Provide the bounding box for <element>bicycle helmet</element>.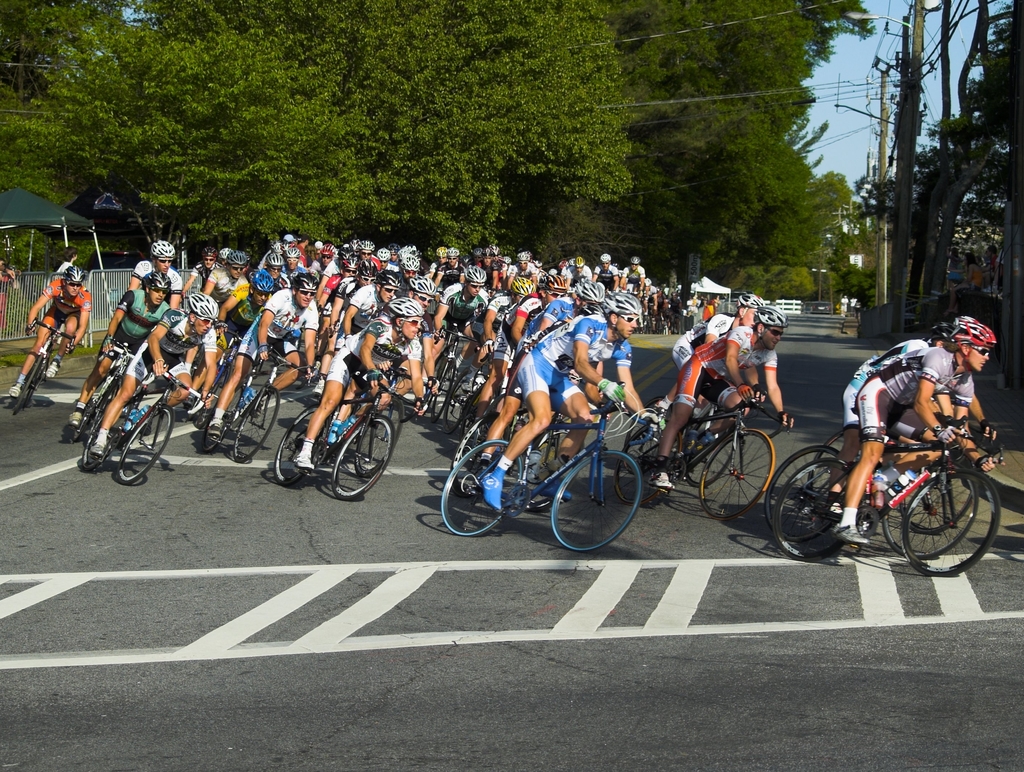
[374, 246, 390, 264].
